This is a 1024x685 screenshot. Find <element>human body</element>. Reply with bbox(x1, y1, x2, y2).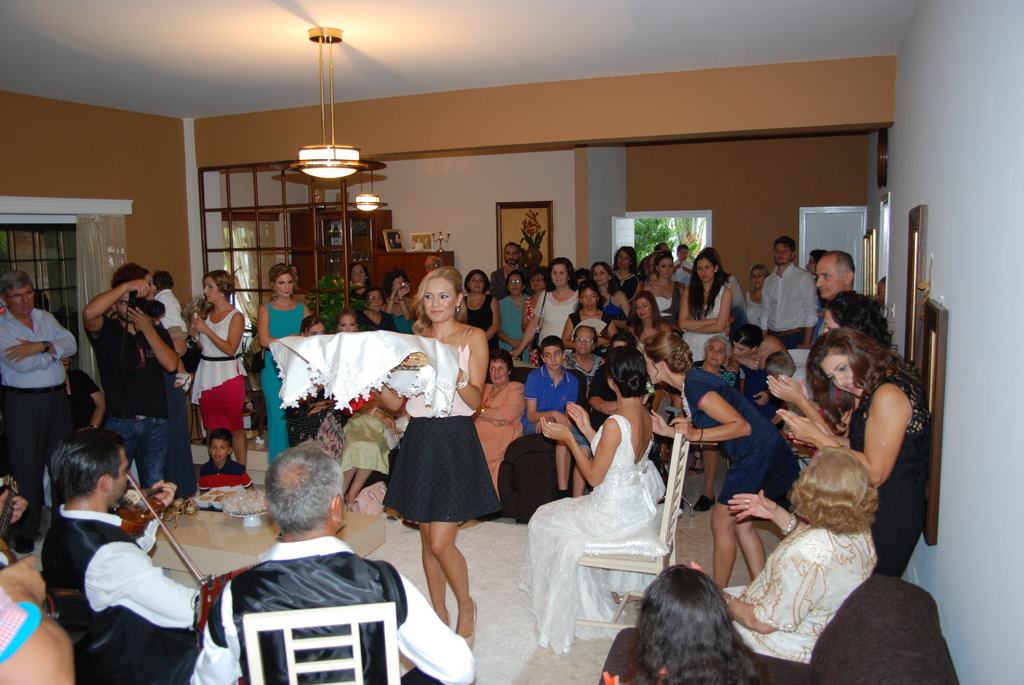
bbox(240, 246, 308, 458).
